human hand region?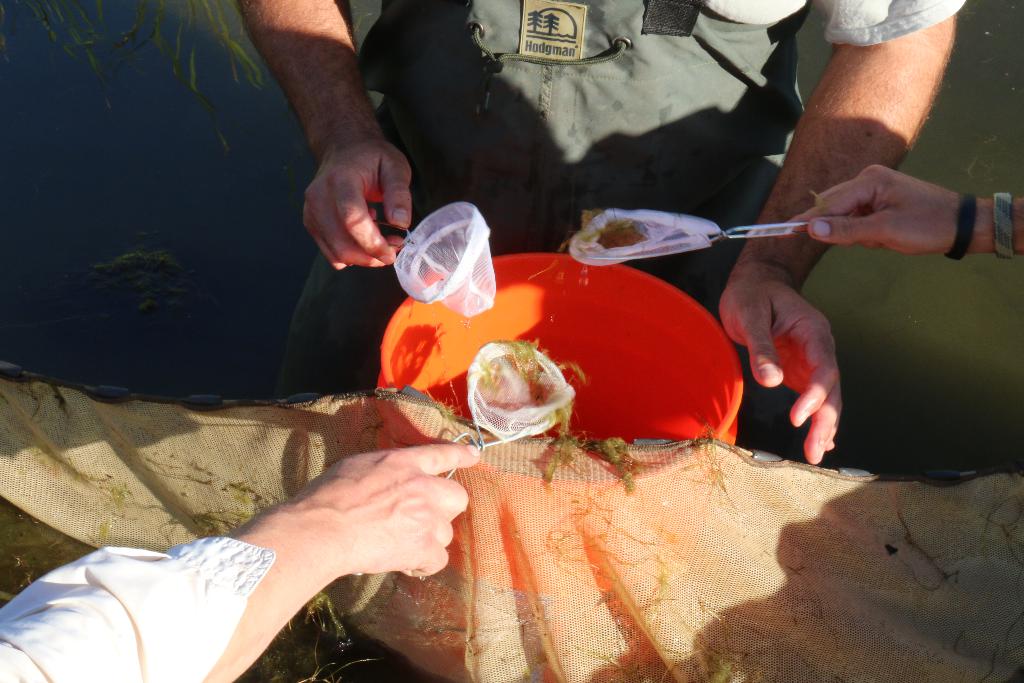
{"x1": 245, "y1": 427, "x2": 477, "y2": 625}
